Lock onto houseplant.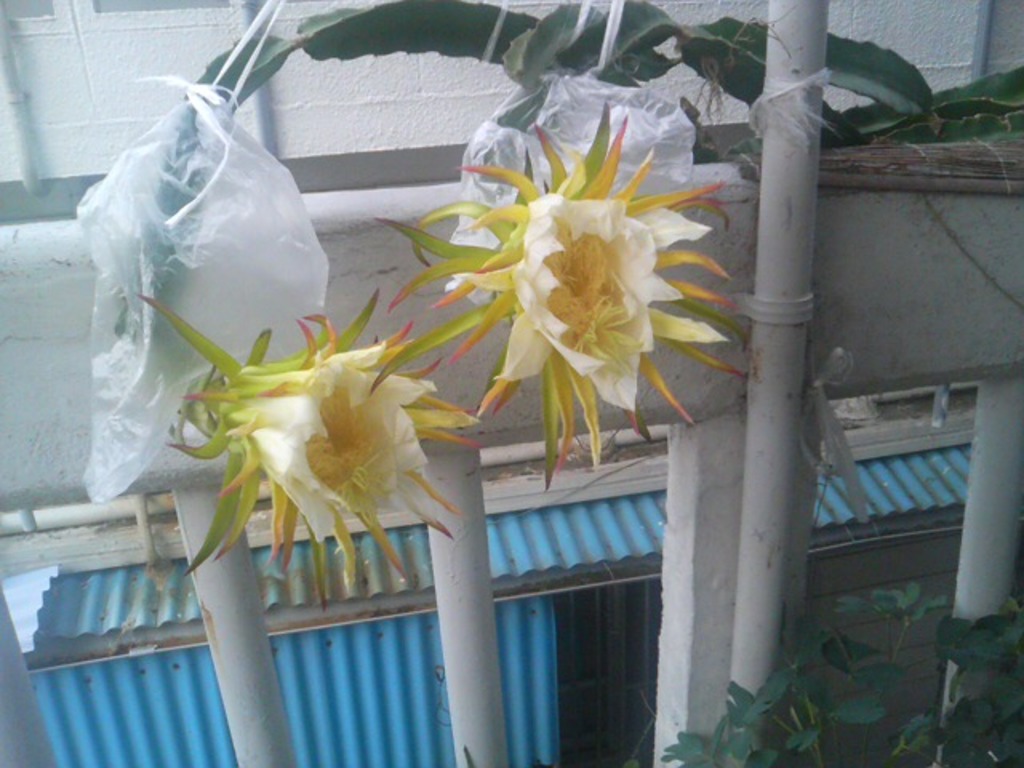
Locked: select_region(669, 566, 1022, 766).
